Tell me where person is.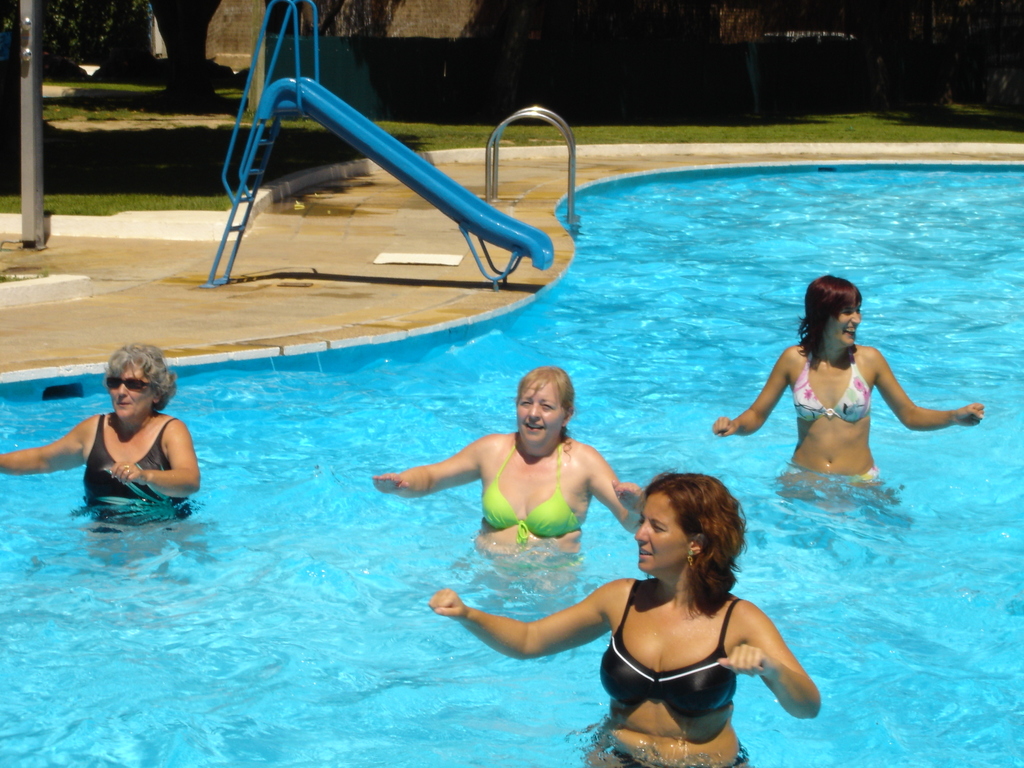
person is at <box>372,363,637,545</box>.
